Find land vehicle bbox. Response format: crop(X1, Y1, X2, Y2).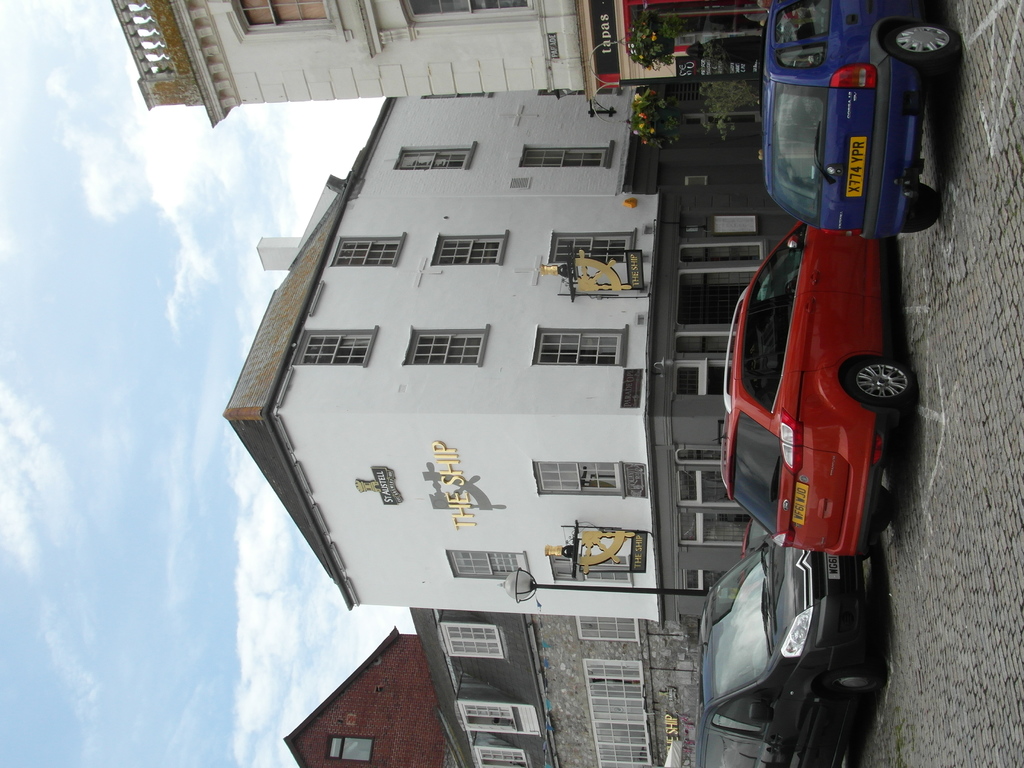
crop(717, 218, 922, 566).
